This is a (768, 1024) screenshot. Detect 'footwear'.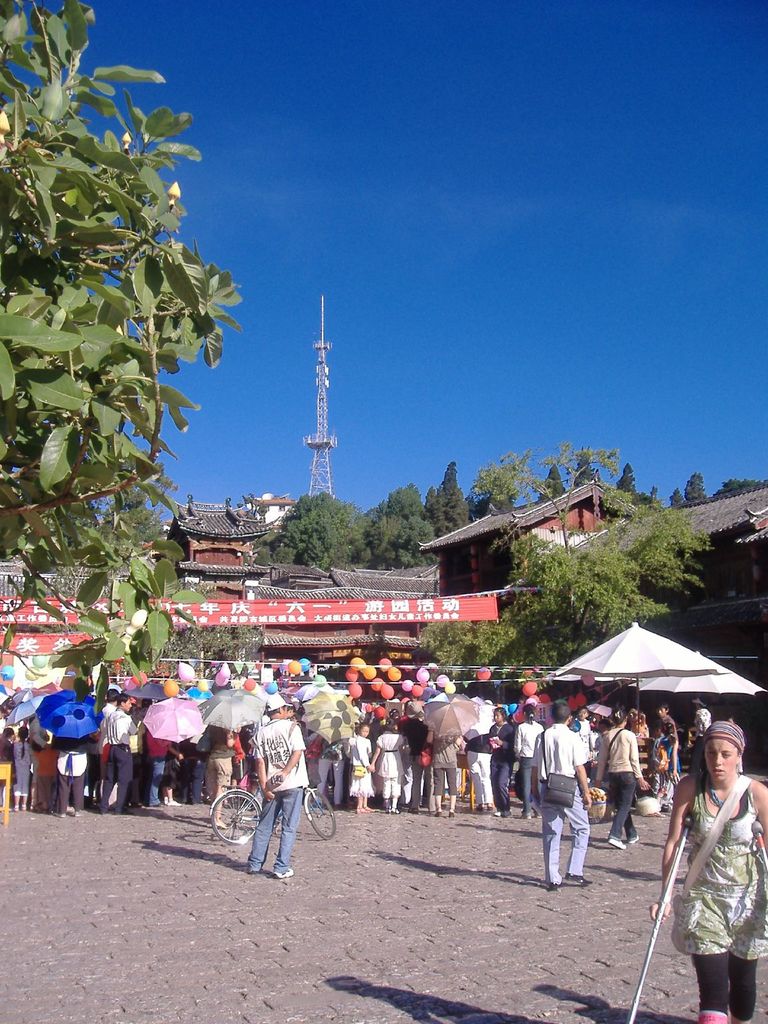
51,804,79,823.
